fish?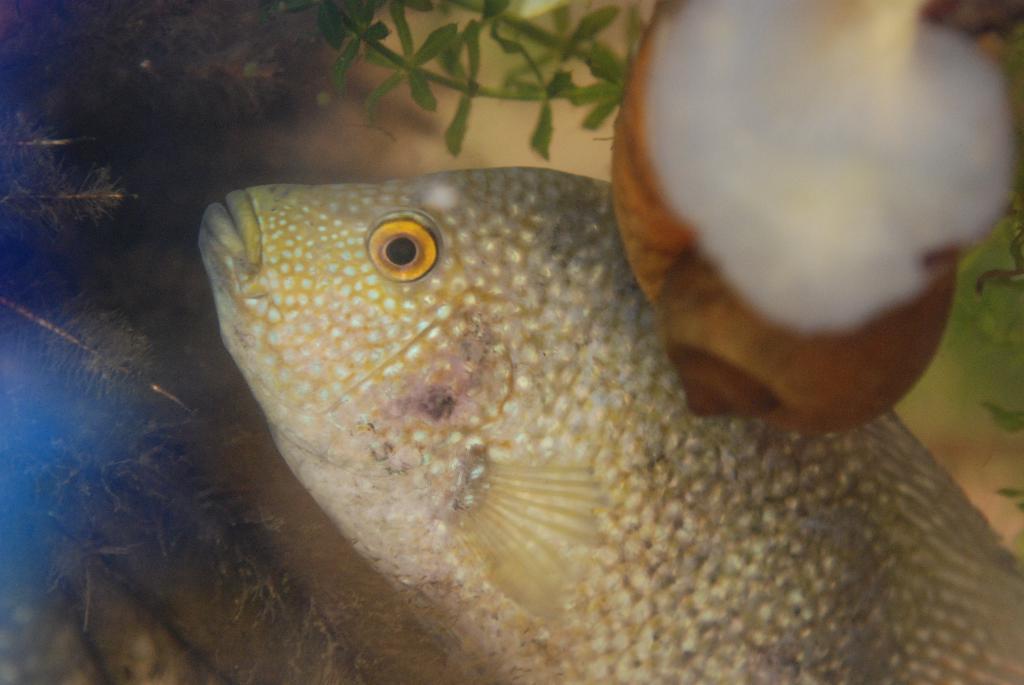
left=200, top=134, right=995, bottom=656
